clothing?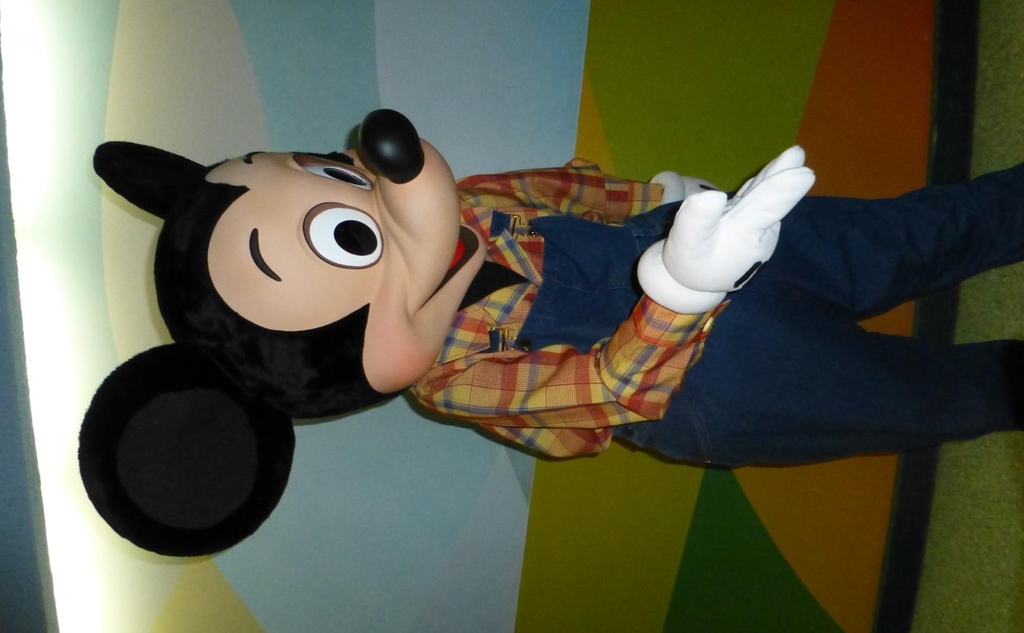
{"x1": 412, "y1": 155, "x2": 1023, "y2": 471}
